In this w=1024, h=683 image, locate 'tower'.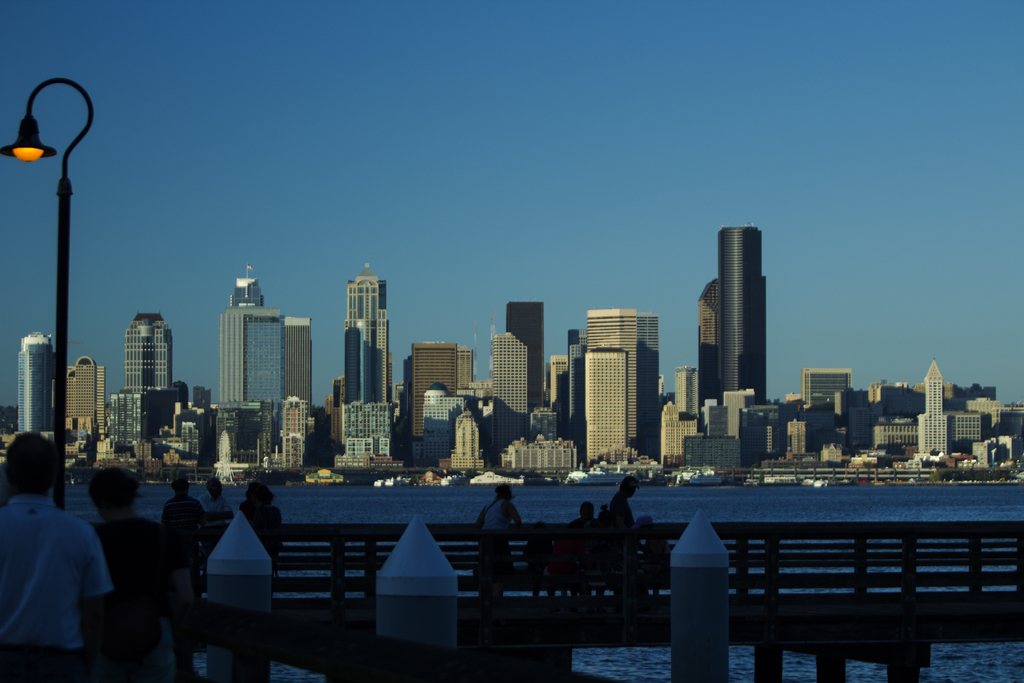
Bounding box: l=678, t=365, r=698, b=424.
